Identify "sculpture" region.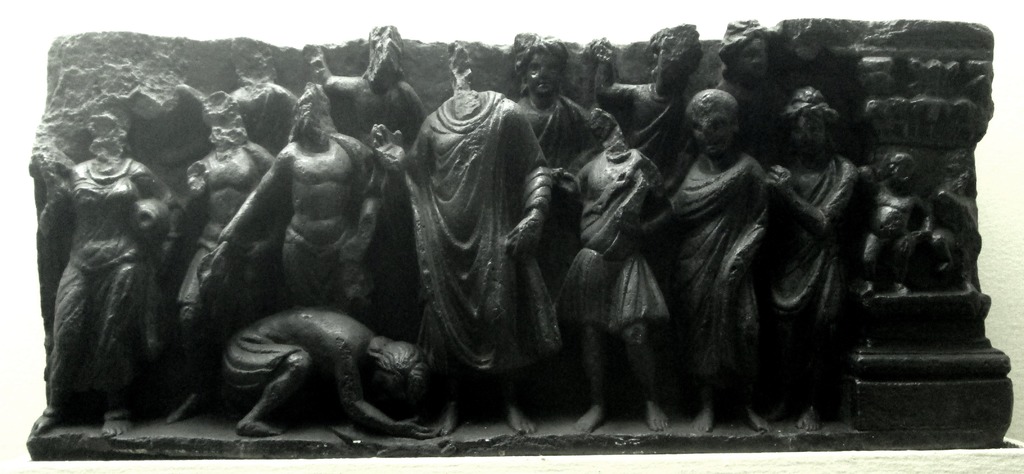
Region: left=507, top=35, right=596, bottom=381.
